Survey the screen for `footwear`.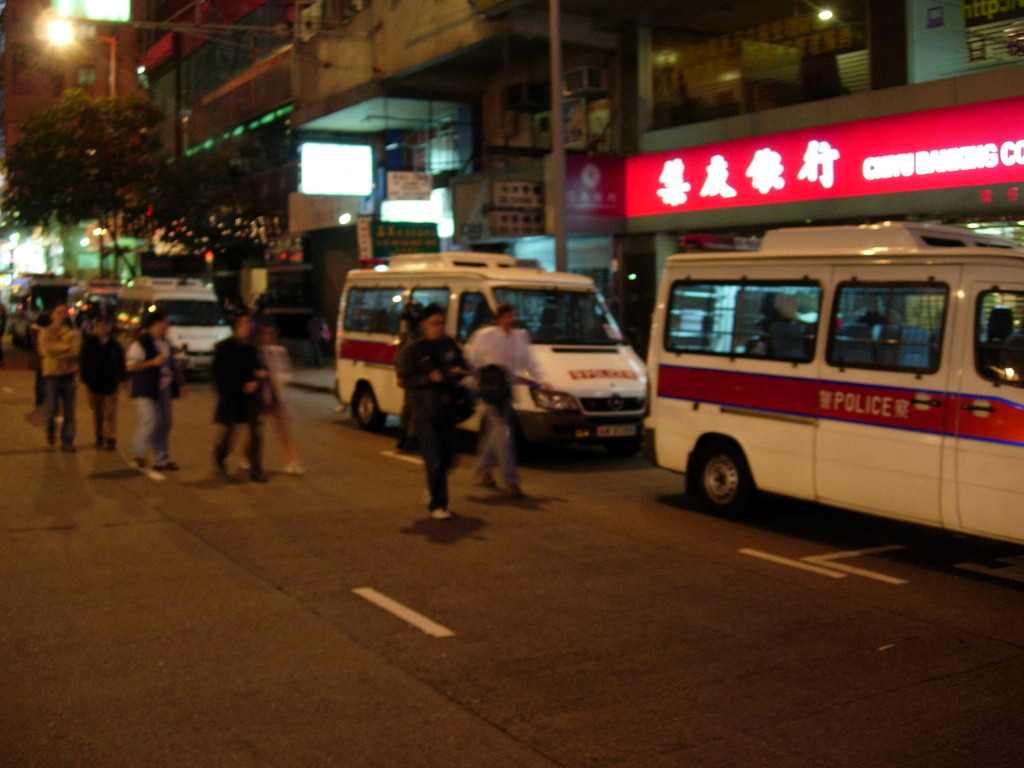
Survey found: [left=147, top=452, right=181, bottom=472].
